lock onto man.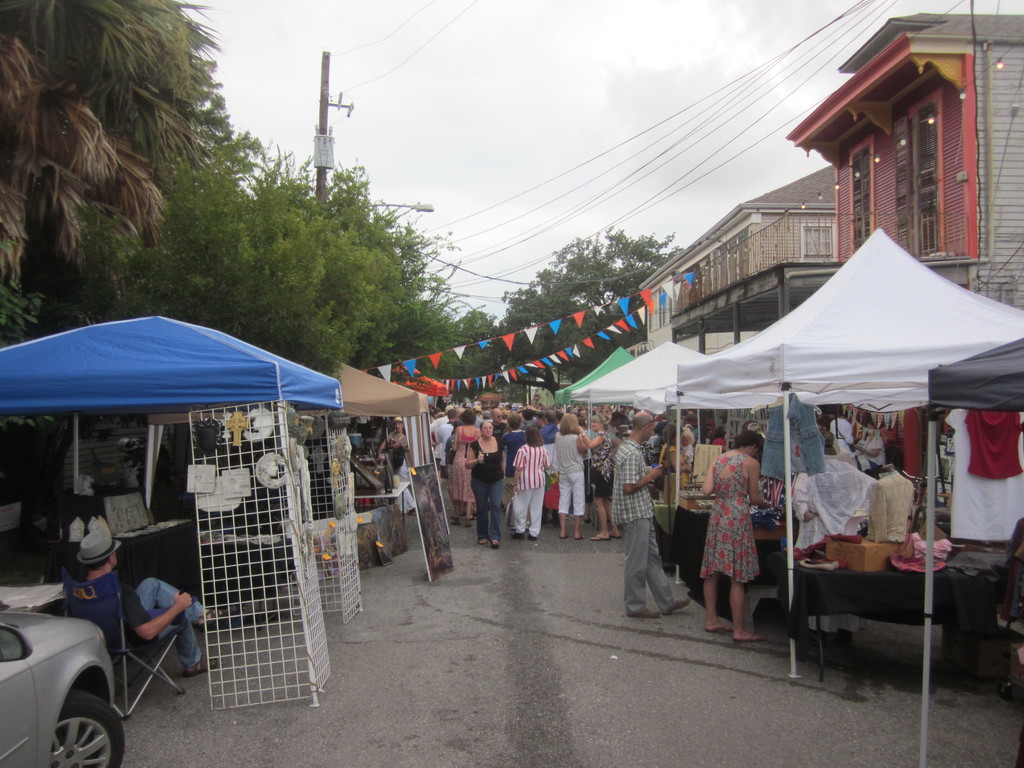
Locked: bbox=(488, 407, 509, 440).
